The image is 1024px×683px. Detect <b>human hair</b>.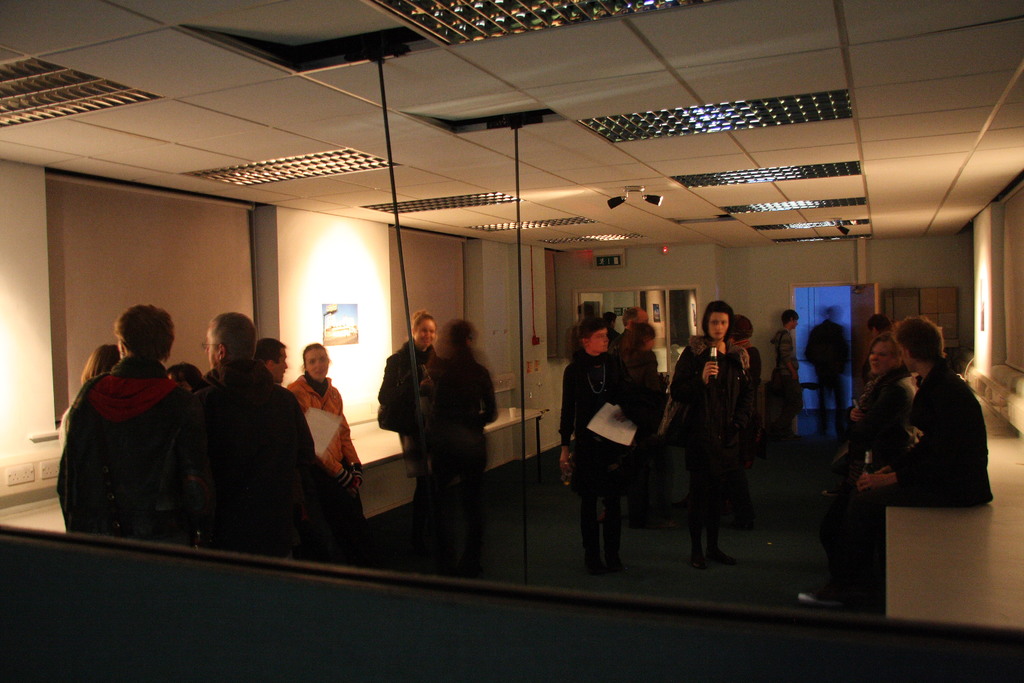
Detection: 870:331:895:353.
